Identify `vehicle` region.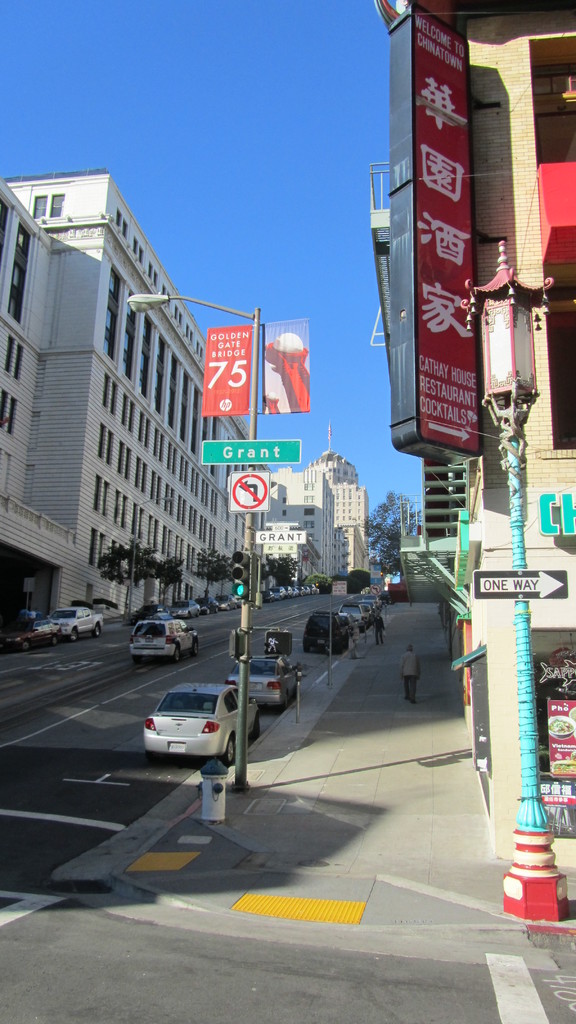
Region: [left=301, top=609, right=361, bottom=660].
